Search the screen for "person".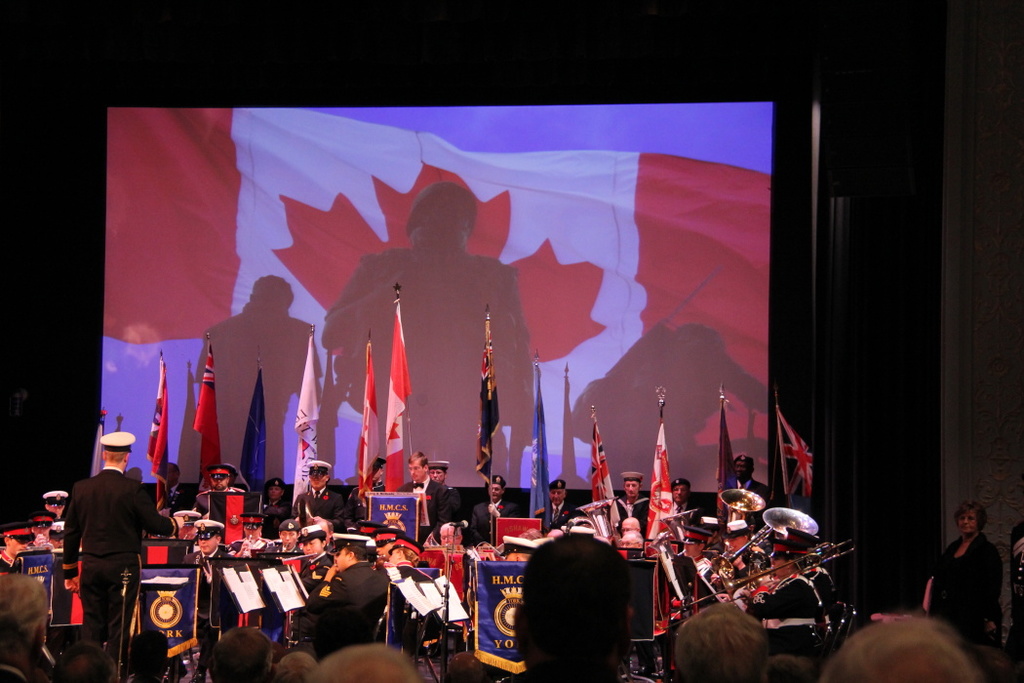
Found at 395 450 457 540.
